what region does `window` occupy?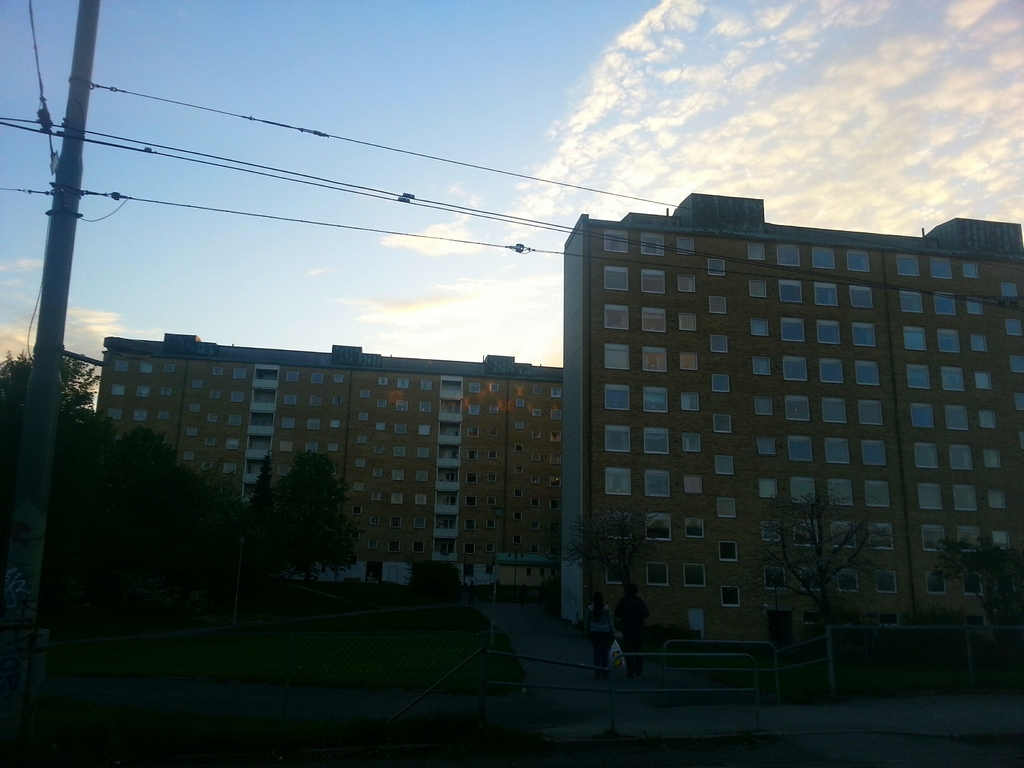
<box>513,534,518,545</box>.
